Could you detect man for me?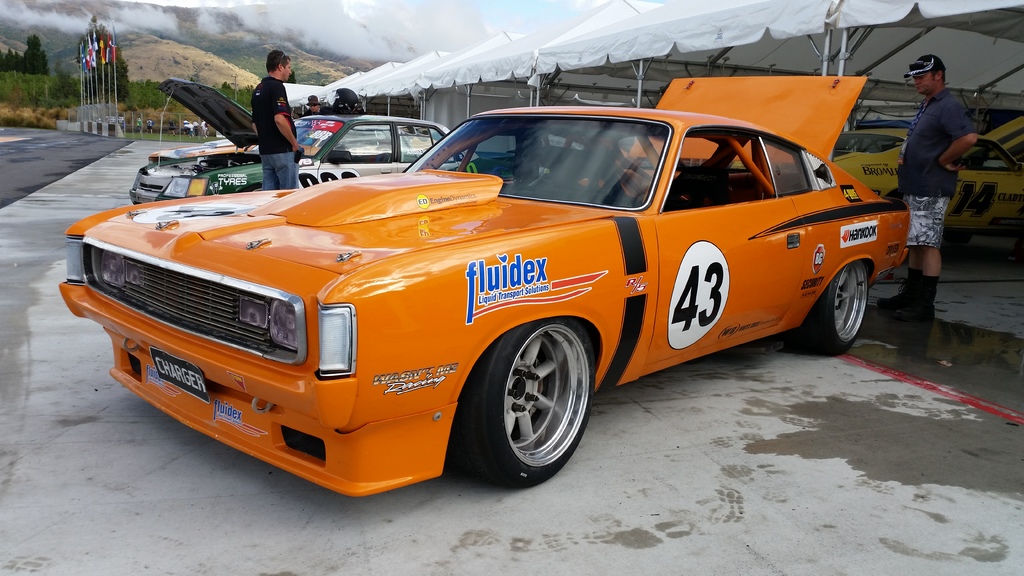
Detection result: bbox(877, 55, 975, 316).
